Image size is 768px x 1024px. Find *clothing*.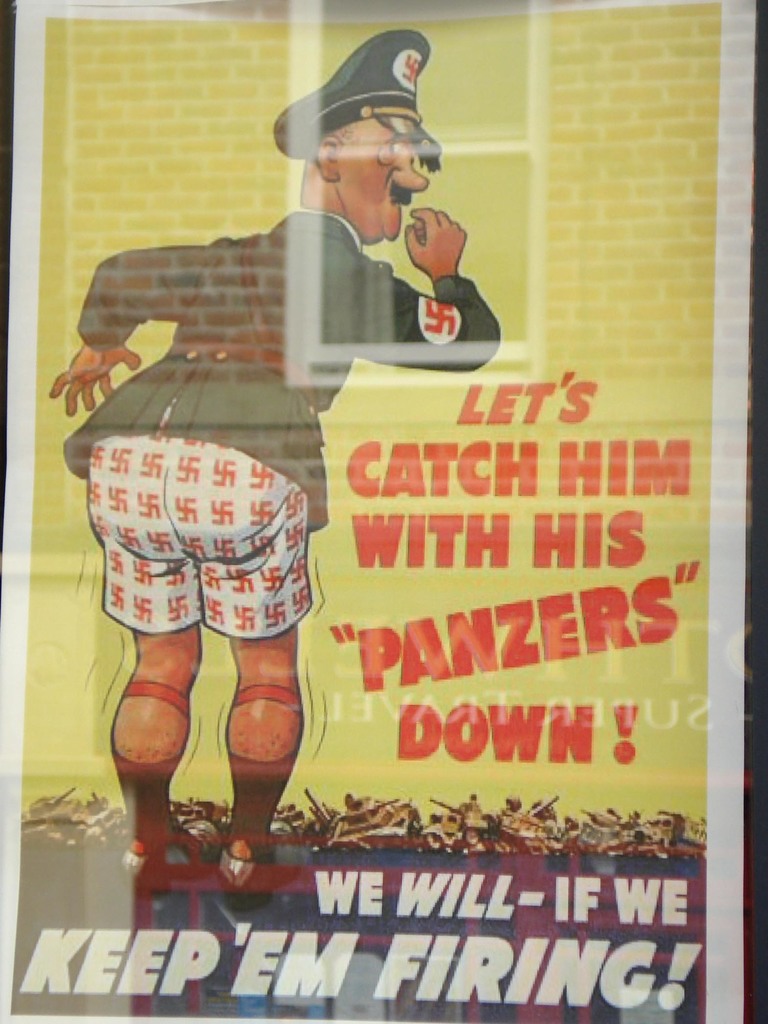
[left=270, top=22, right=447, bottom=159].
